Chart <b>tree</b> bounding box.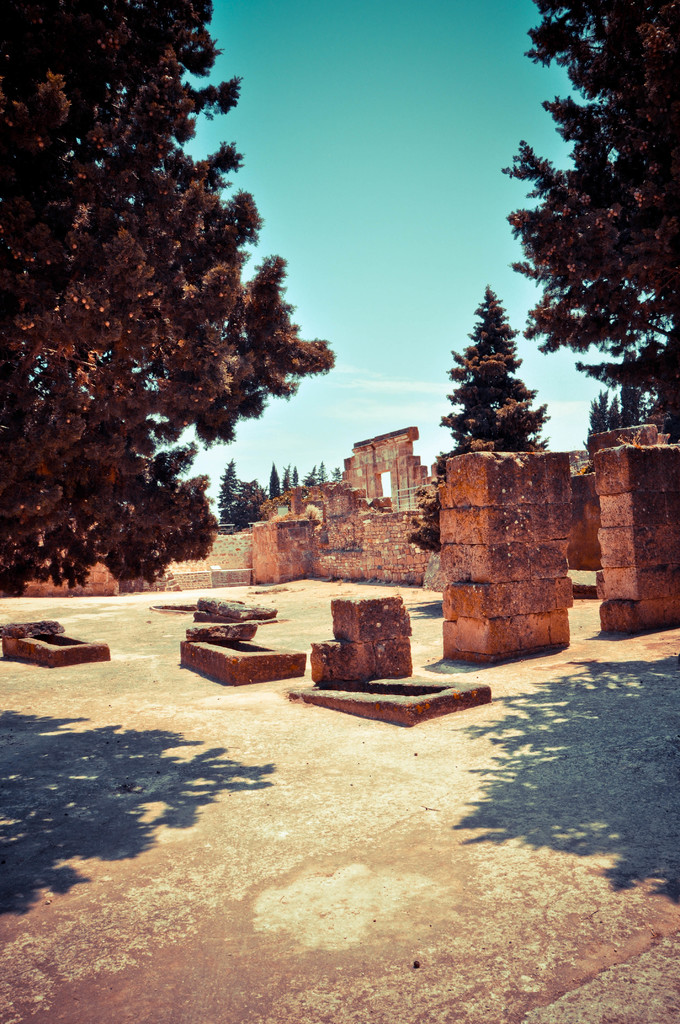
Charted: x1=405, y1=283, x2=553, y2=554.
